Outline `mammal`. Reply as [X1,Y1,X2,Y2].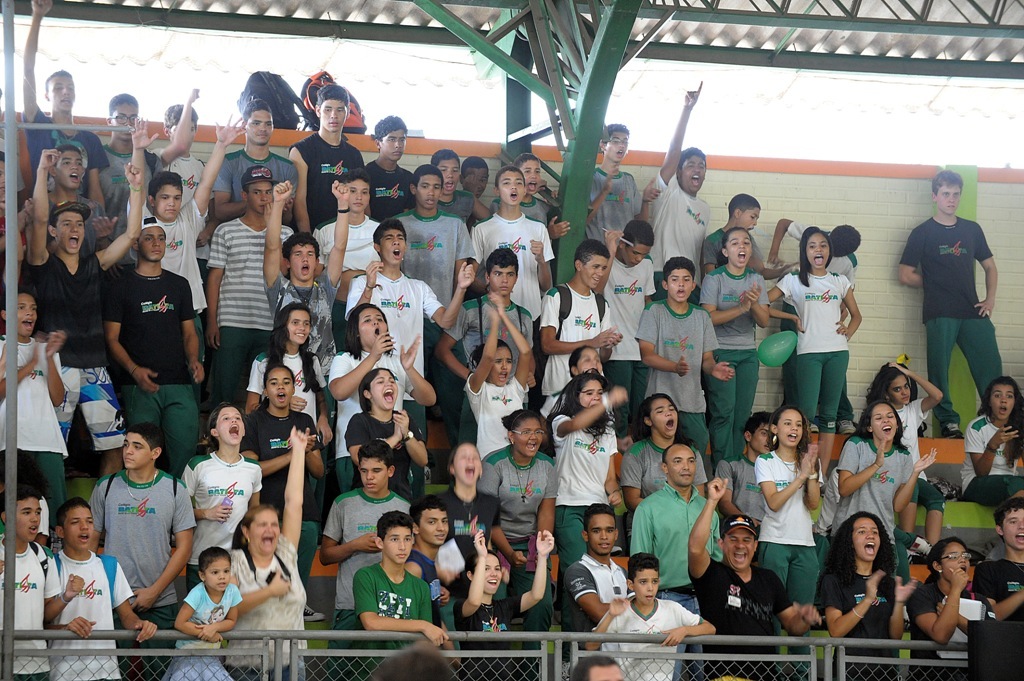
[343,212,480,441].
